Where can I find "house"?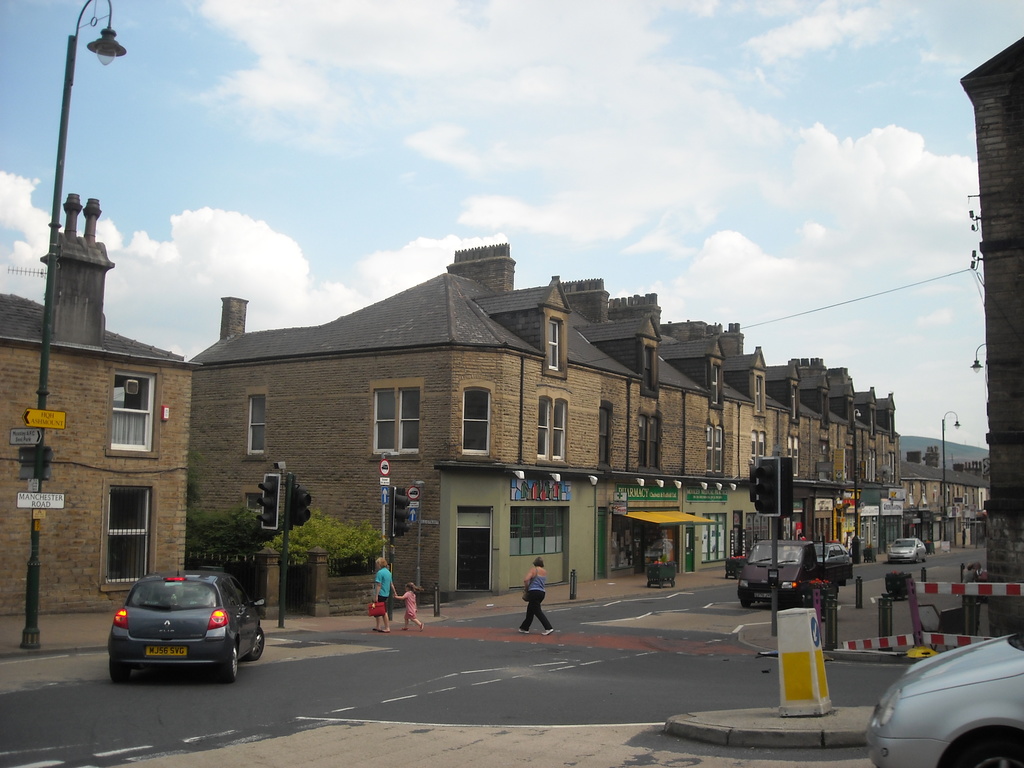
You can find it at <box>188,237,909,623</box>.
